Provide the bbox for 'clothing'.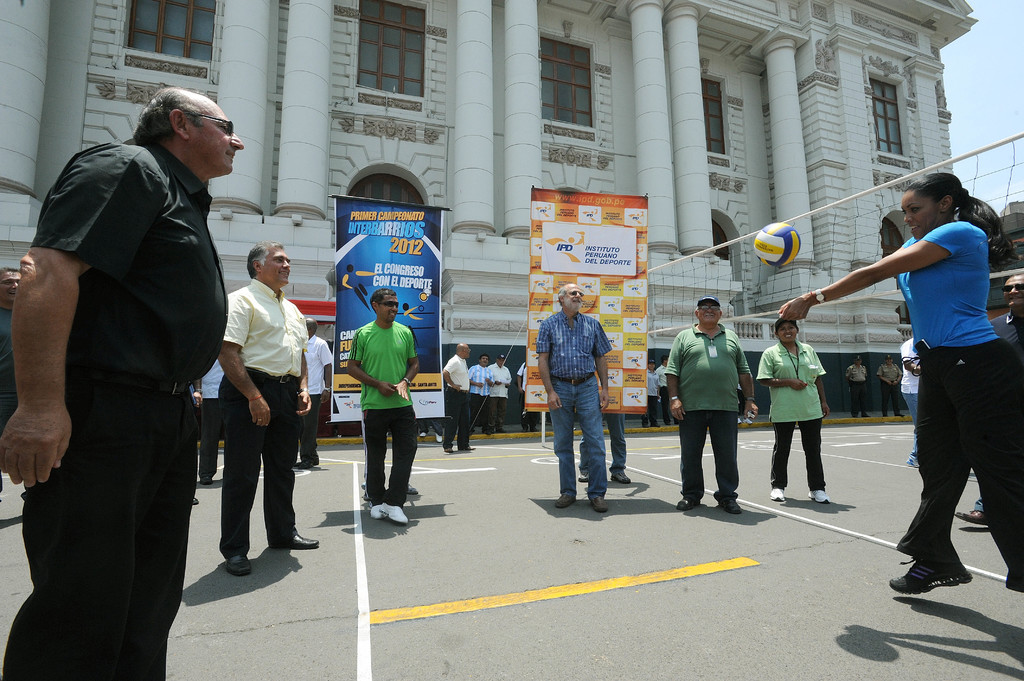
<bbox>844, 362, 866, 419</bbox>.
